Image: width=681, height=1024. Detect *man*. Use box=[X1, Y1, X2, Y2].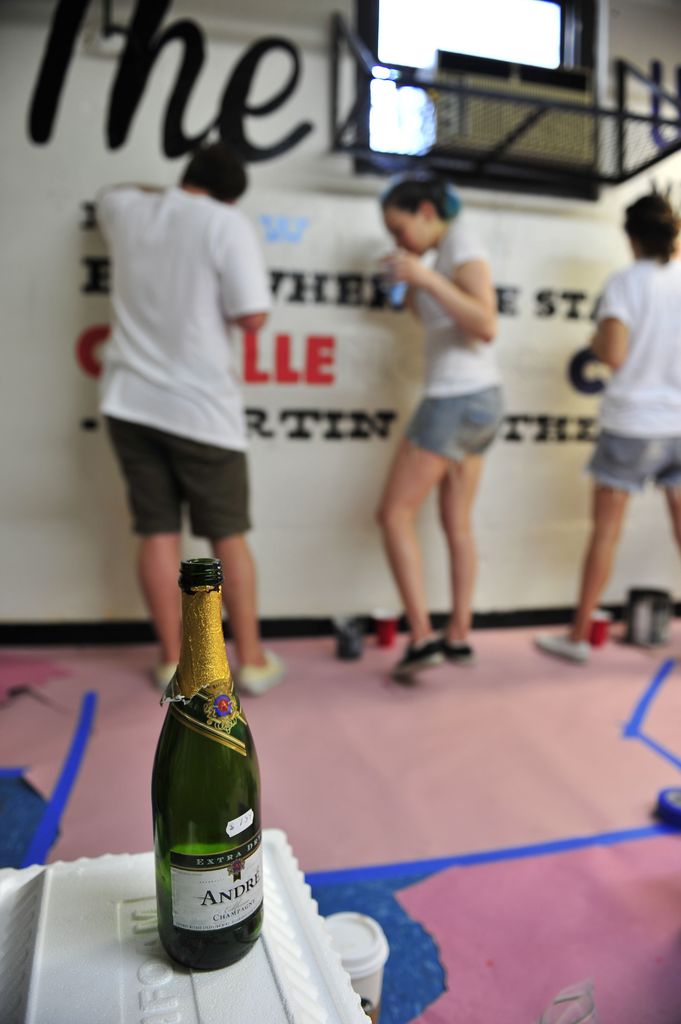
box=[72, 134, 298, 723].
